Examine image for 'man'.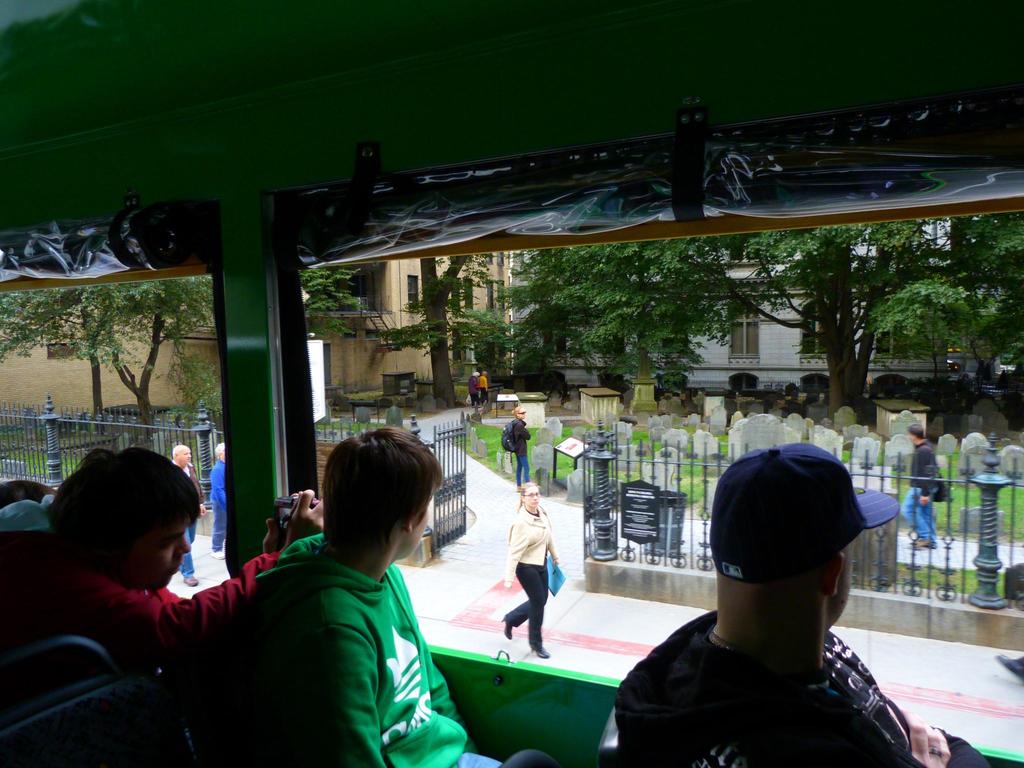
Examination result: 901 424 946 564.
